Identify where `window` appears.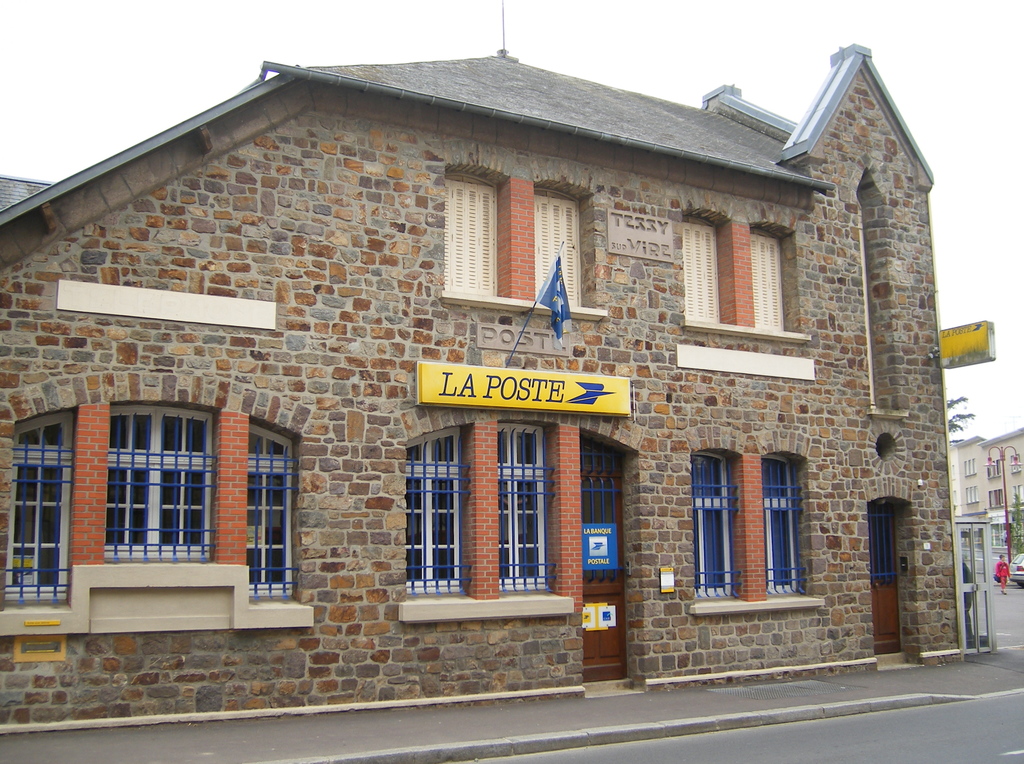
Appears at rect(499, 423, 552, 598).
